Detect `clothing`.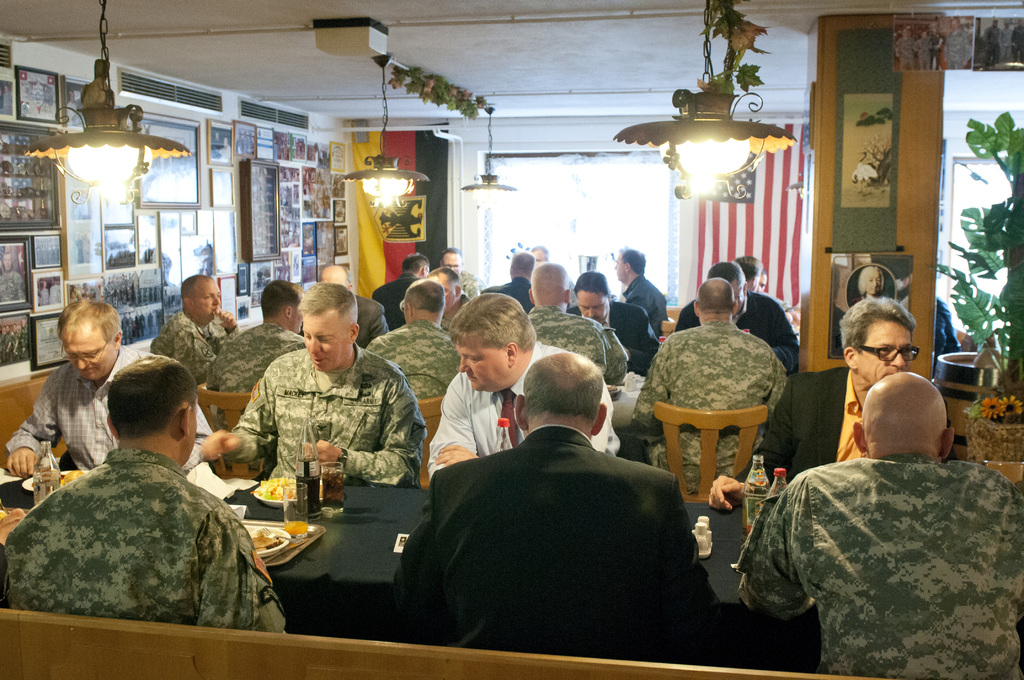
Detected at <box>738,365,867,483</box>.
